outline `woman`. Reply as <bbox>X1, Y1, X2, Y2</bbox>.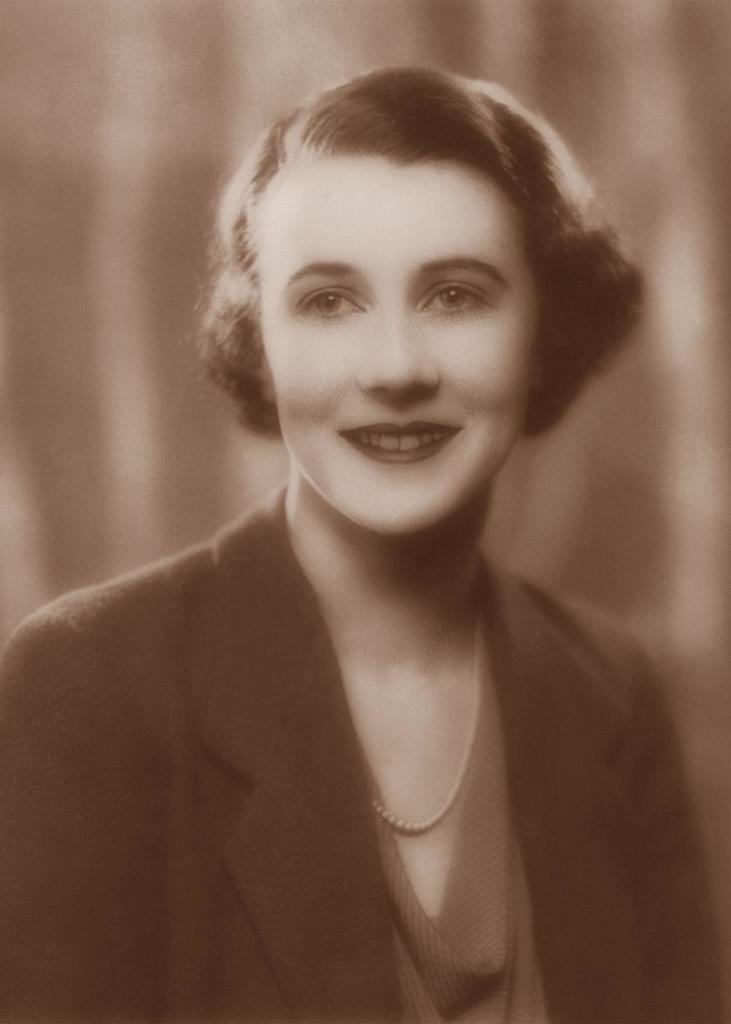
<bbox>29, 71, 720, 998</bbox>.
